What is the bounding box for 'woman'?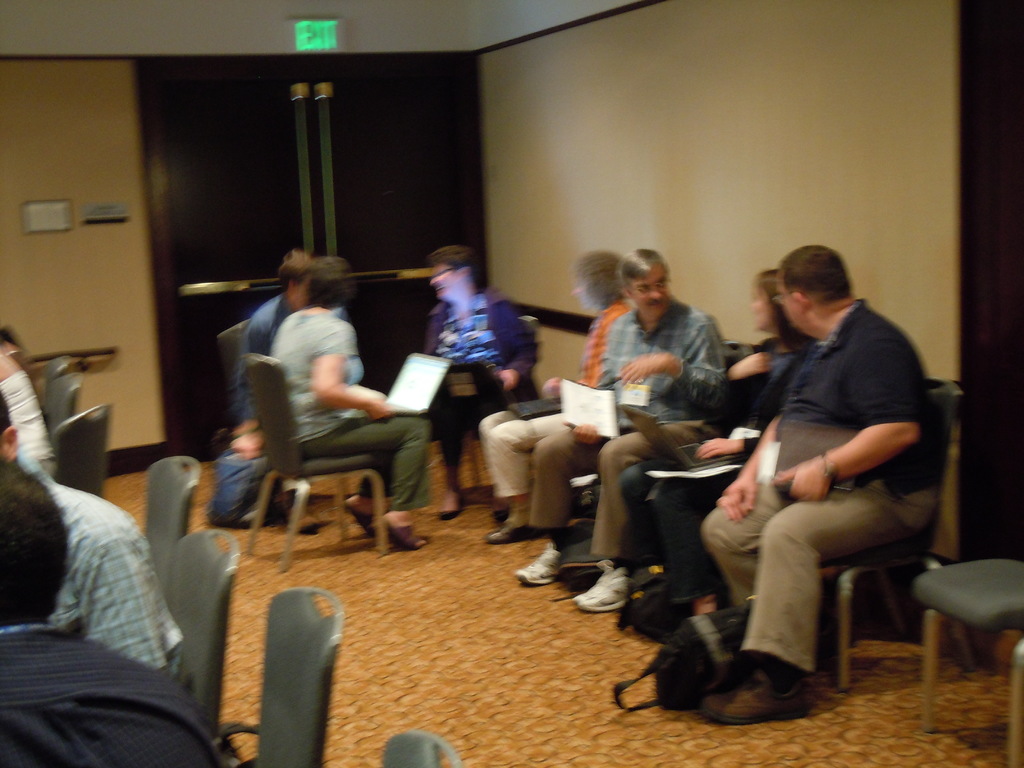
(x1=256, y1=252, x2=433, y2=543).
